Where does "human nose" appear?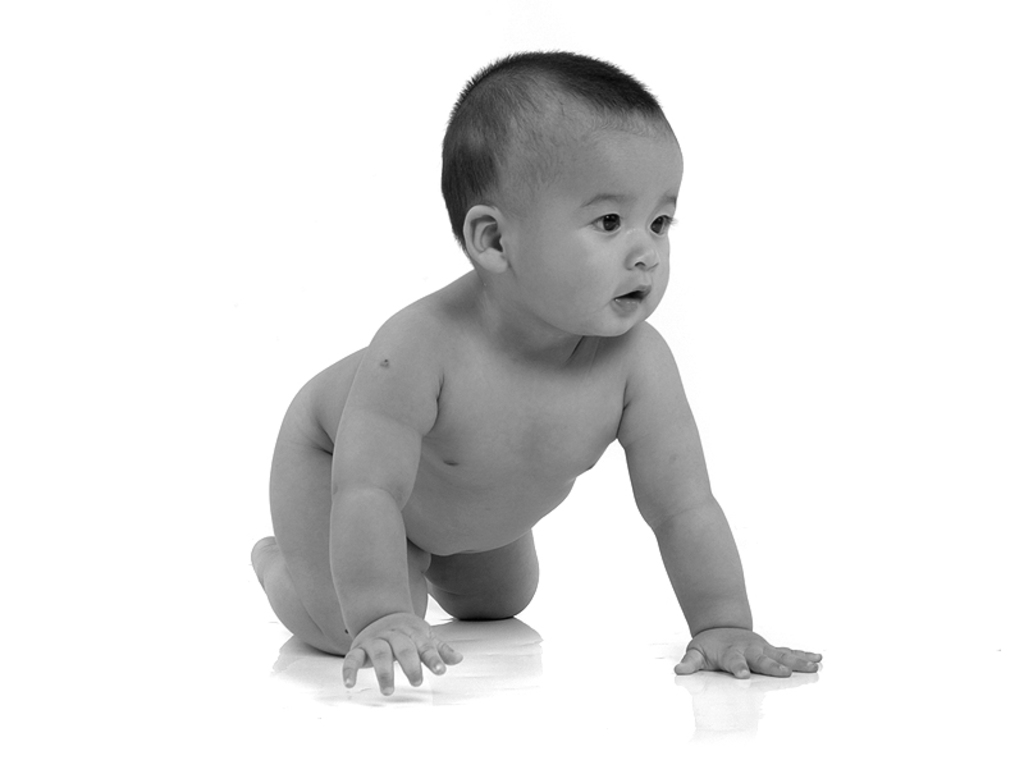
Appears at (623, 225, 659, 270).
